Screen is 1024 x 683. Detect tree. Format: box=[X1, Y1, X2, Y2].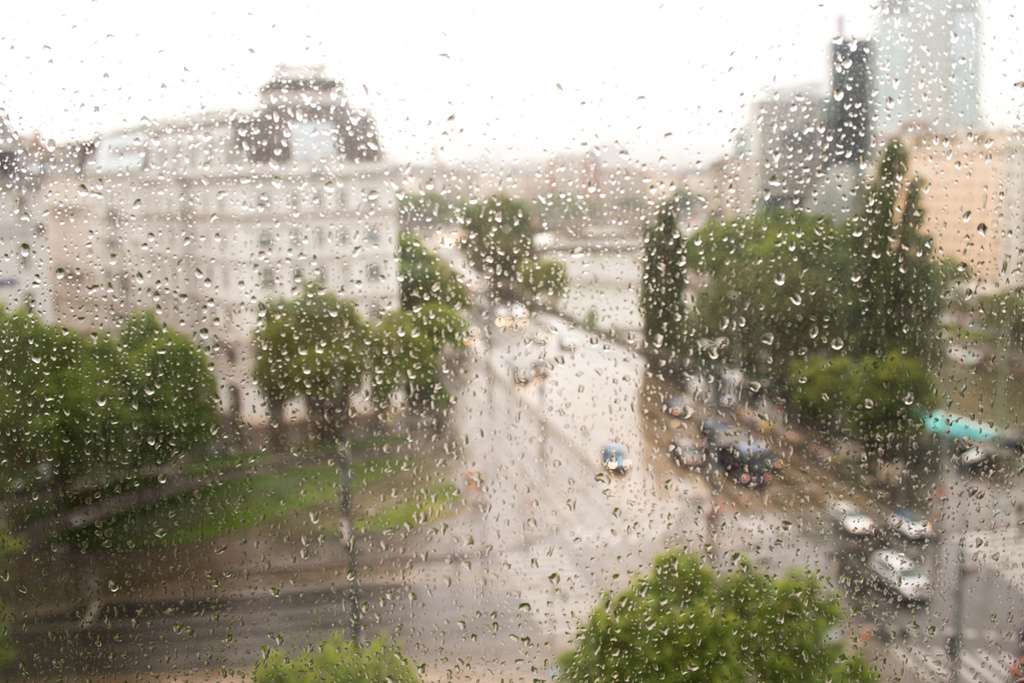
box=[396, 232, 462, 298].
